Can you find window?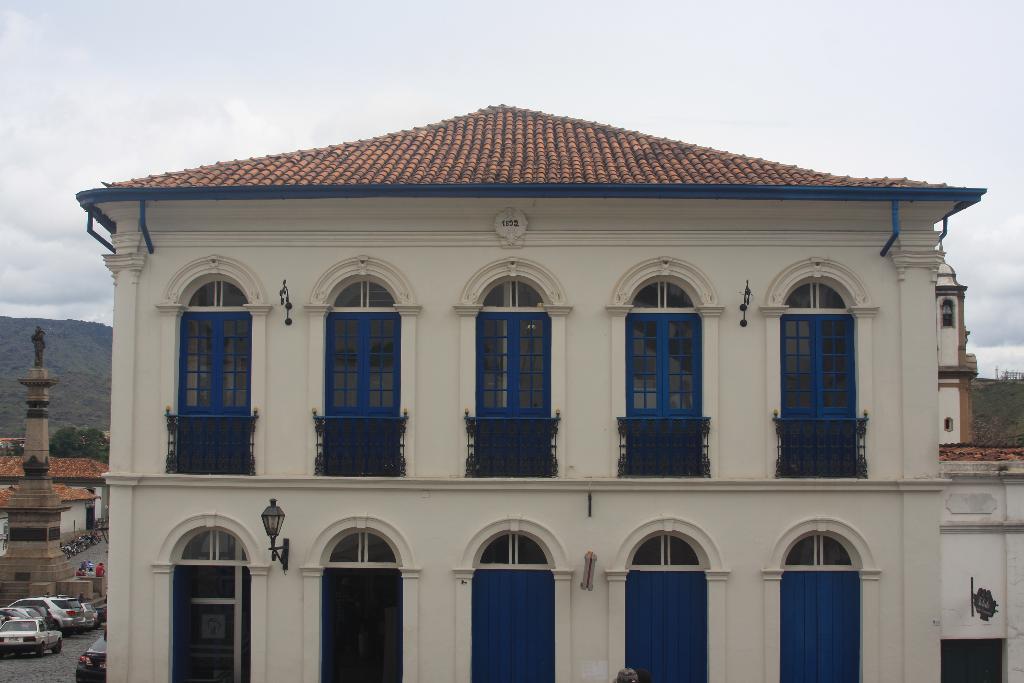
Yes, bounding box: [left=624, top=278, right=703, bottom=423].
